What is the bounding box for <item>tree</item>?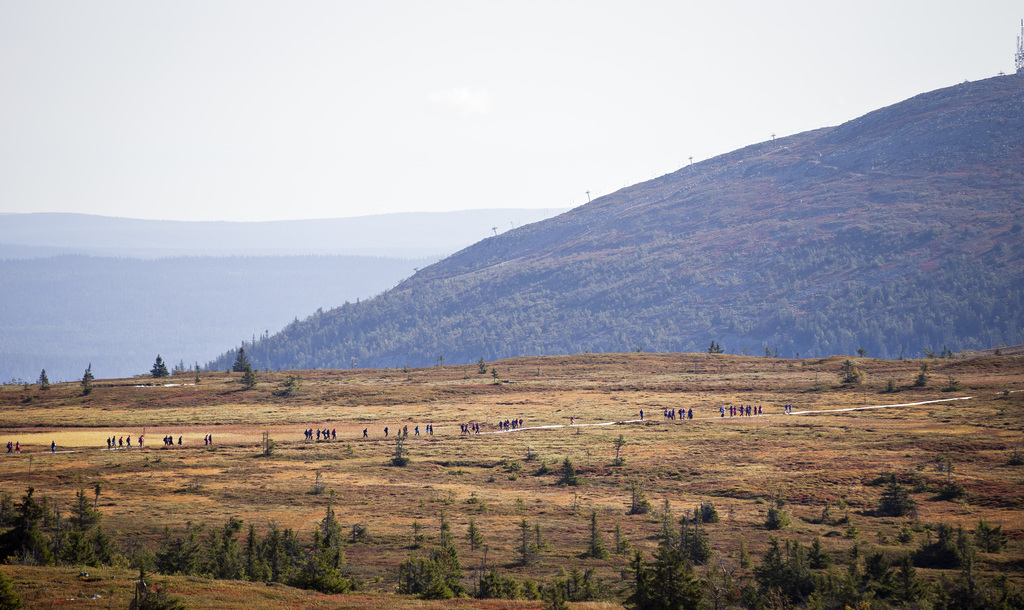
<bbox>838, 358, 865, 383</bbox>.
